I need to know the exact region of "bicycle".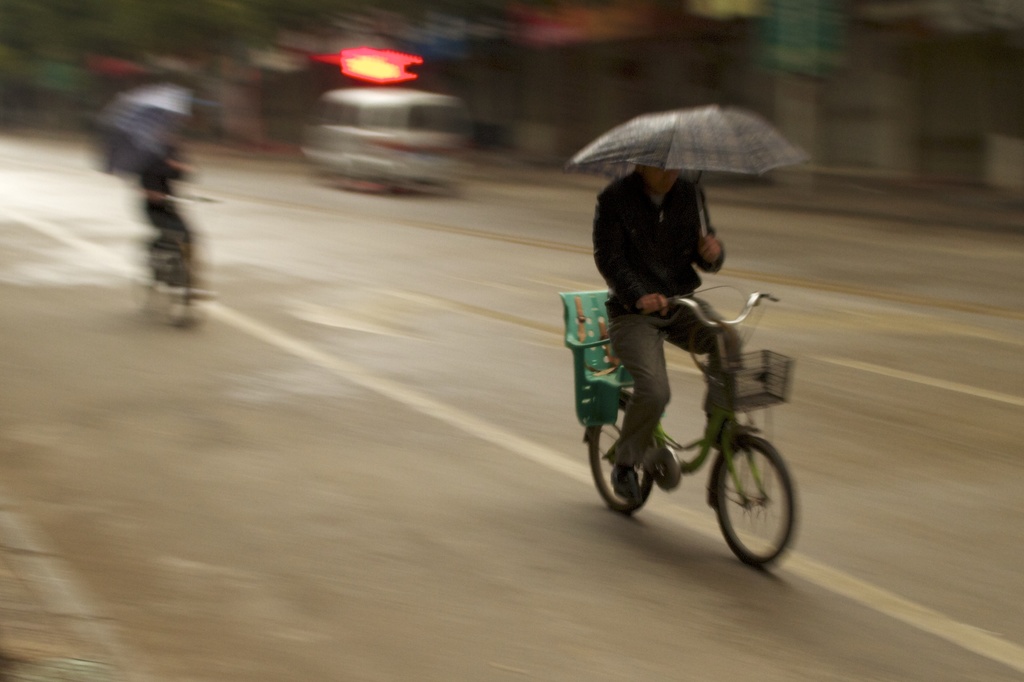
Region: locate(136, 195, 220, 320).
